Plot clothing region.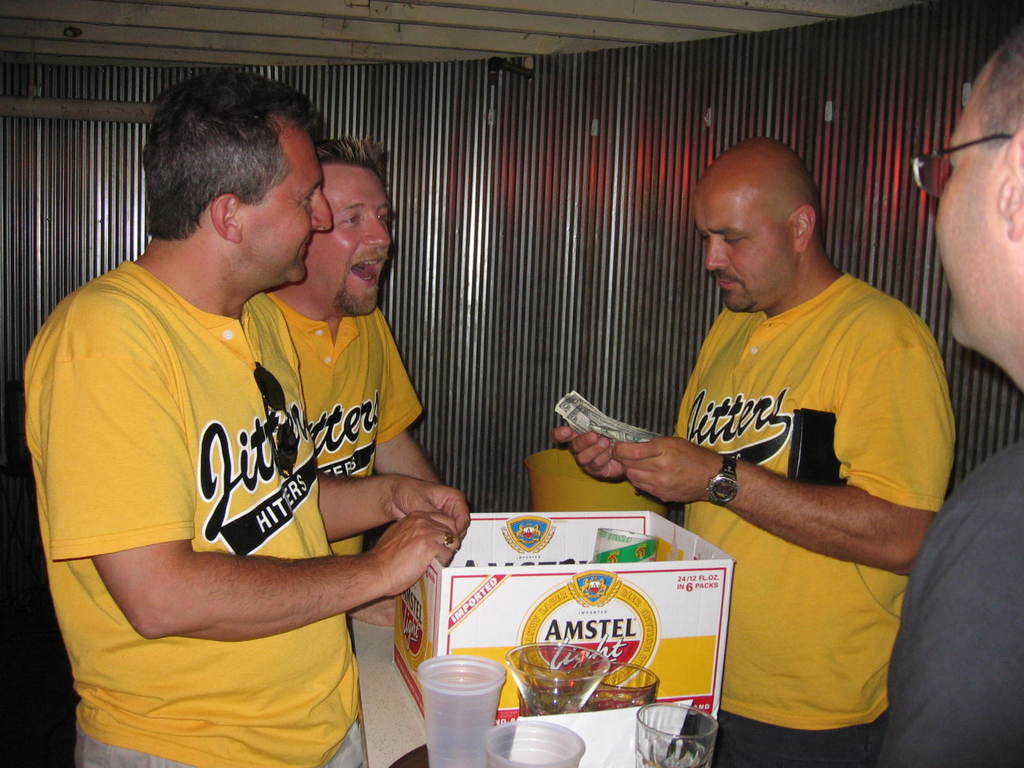
Plotted at (262,294,422,553).
